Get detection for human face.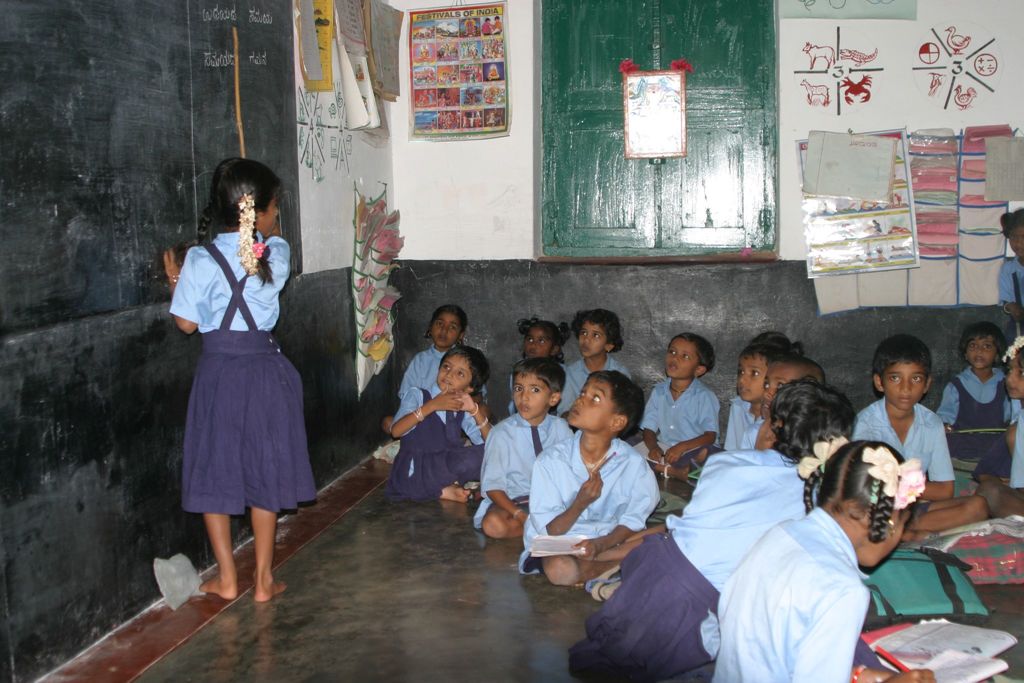
Detection: (1009,357,1023,397).
